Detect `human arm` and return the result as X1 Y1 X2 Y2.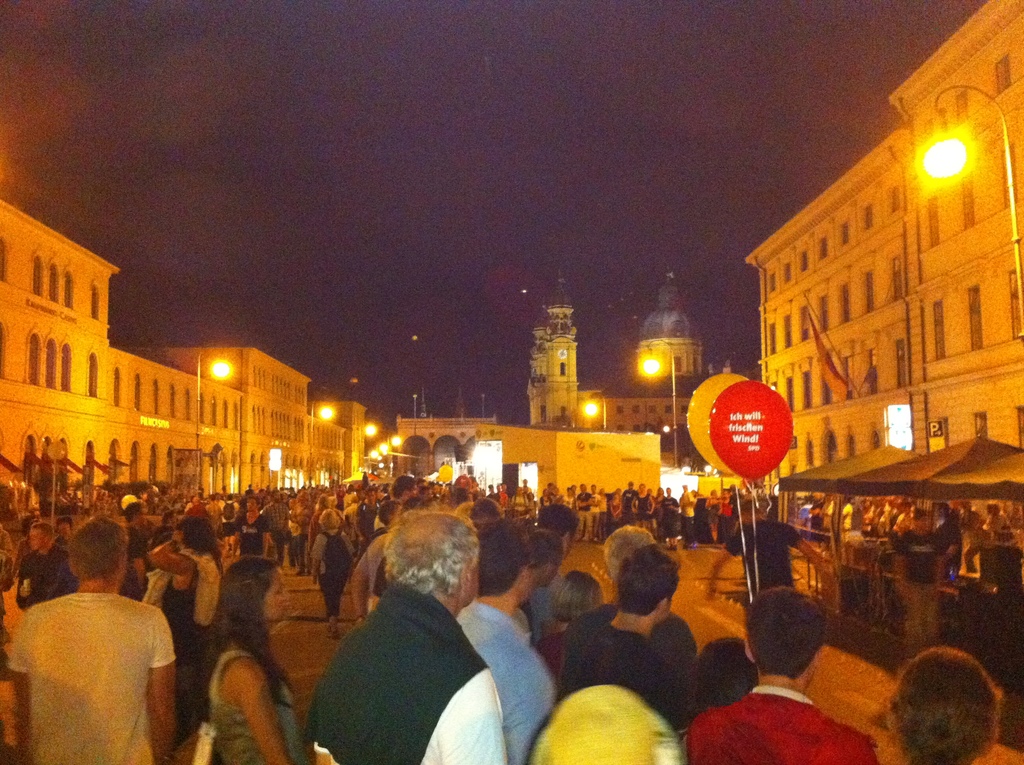
304 531 323 586.
